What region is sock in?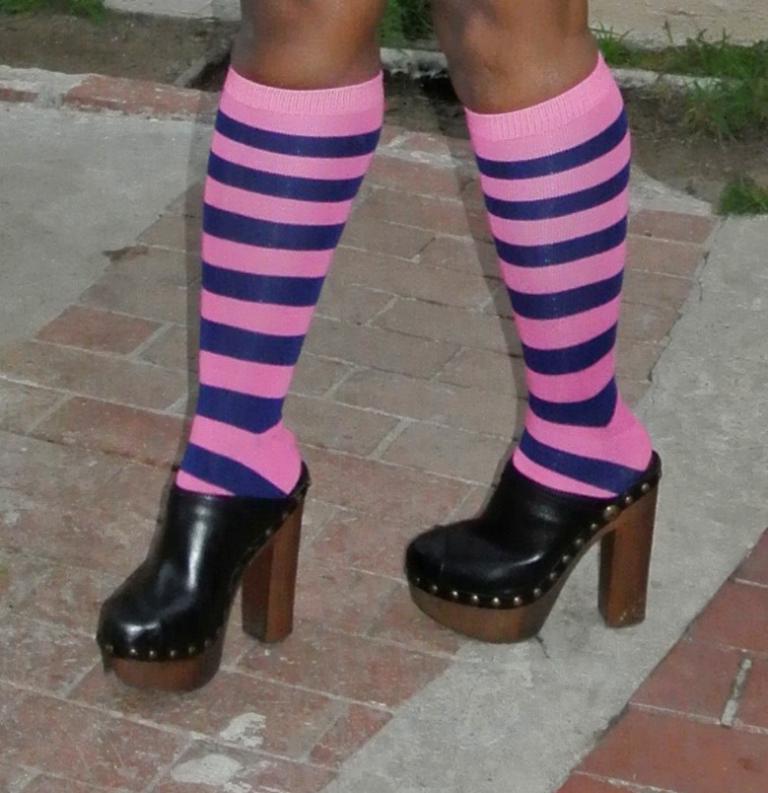
rect(175, 66, 388, 496).
